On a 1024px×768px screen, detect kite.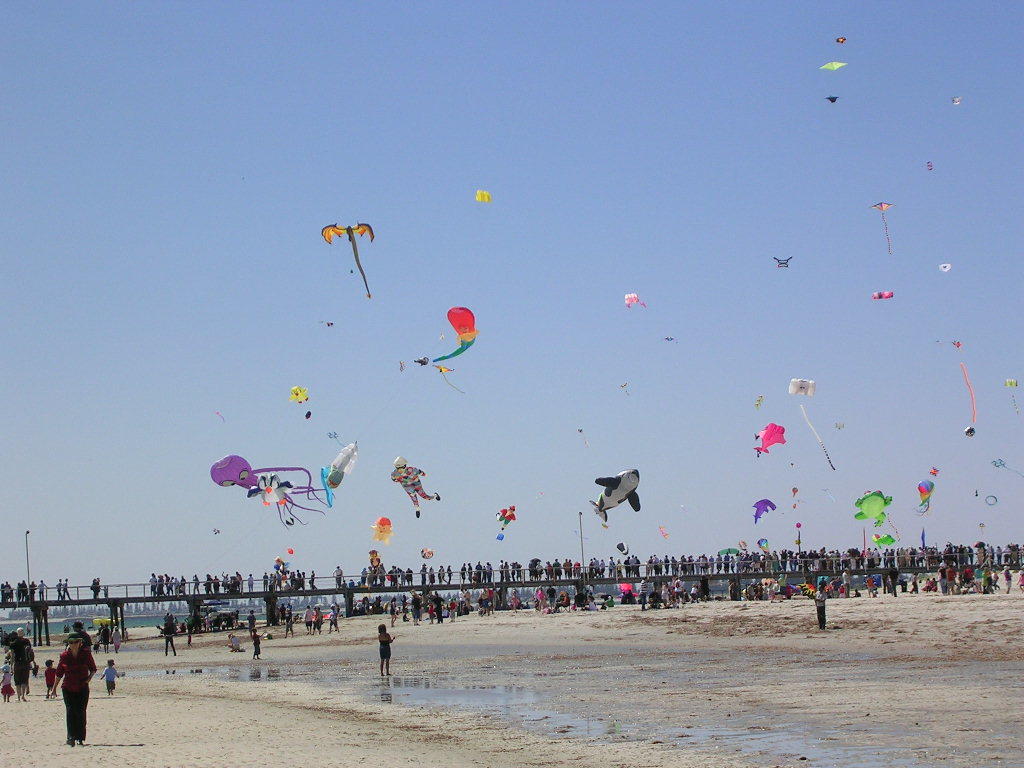
788 374 839 475.
